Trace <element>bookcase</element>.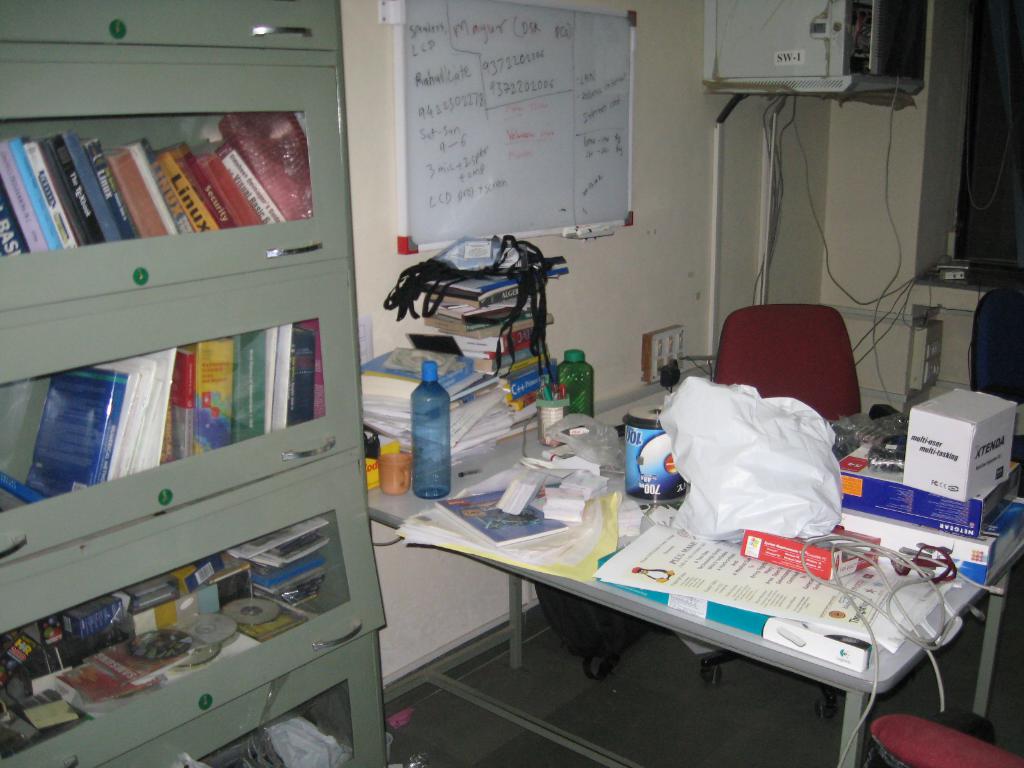
Traced to {"left": 0, "top": 44, "right": 396, "bottom": 767}.
